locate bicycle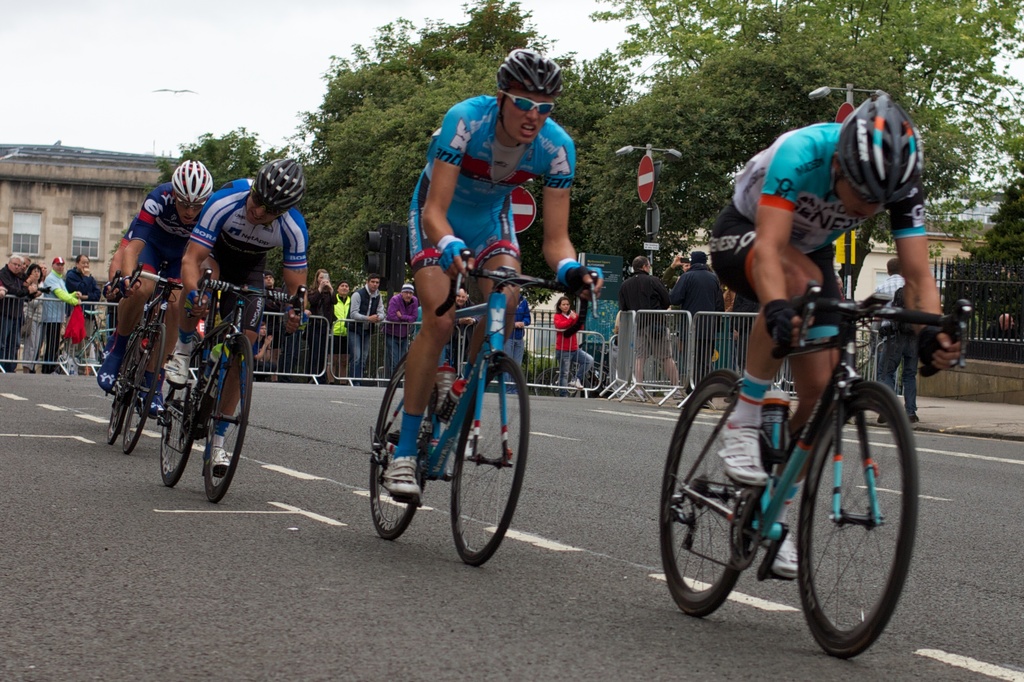
bbox=[54, 307, 124, 381]
